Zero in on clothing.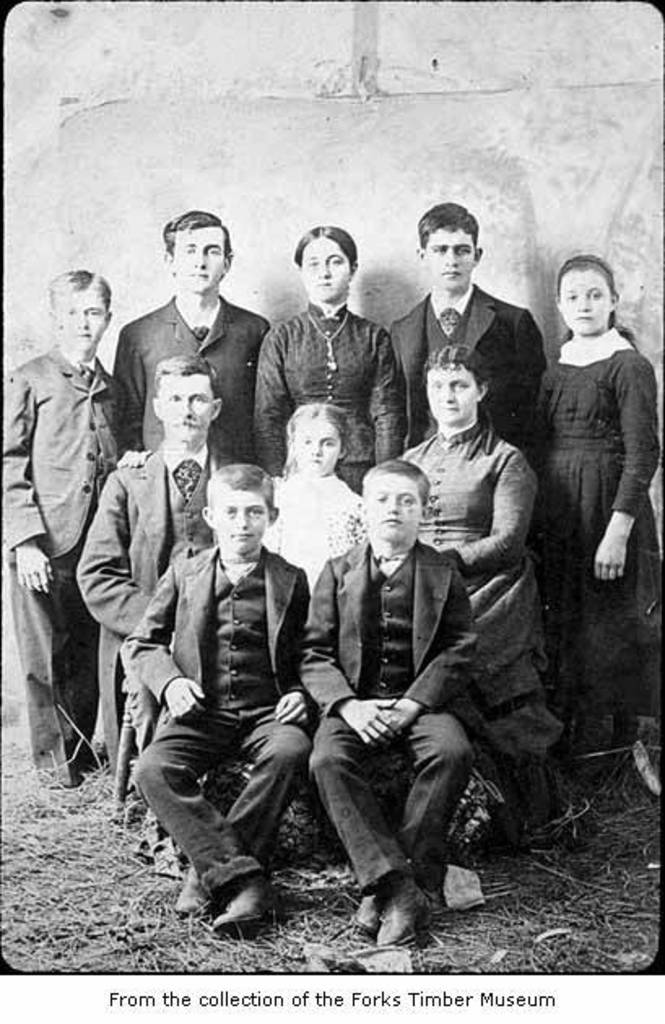
Zeroed in: [111, 548, 322, 881].
